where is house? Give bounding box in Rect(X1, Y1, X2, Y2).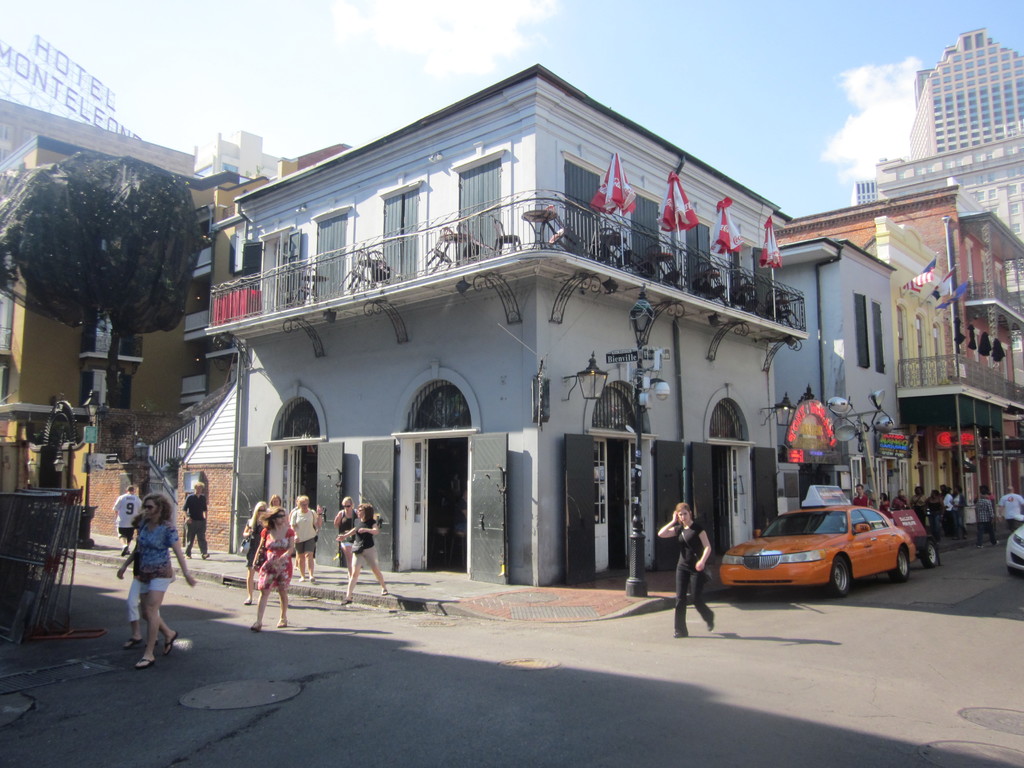
Rect(5, 104, 277, 500).
